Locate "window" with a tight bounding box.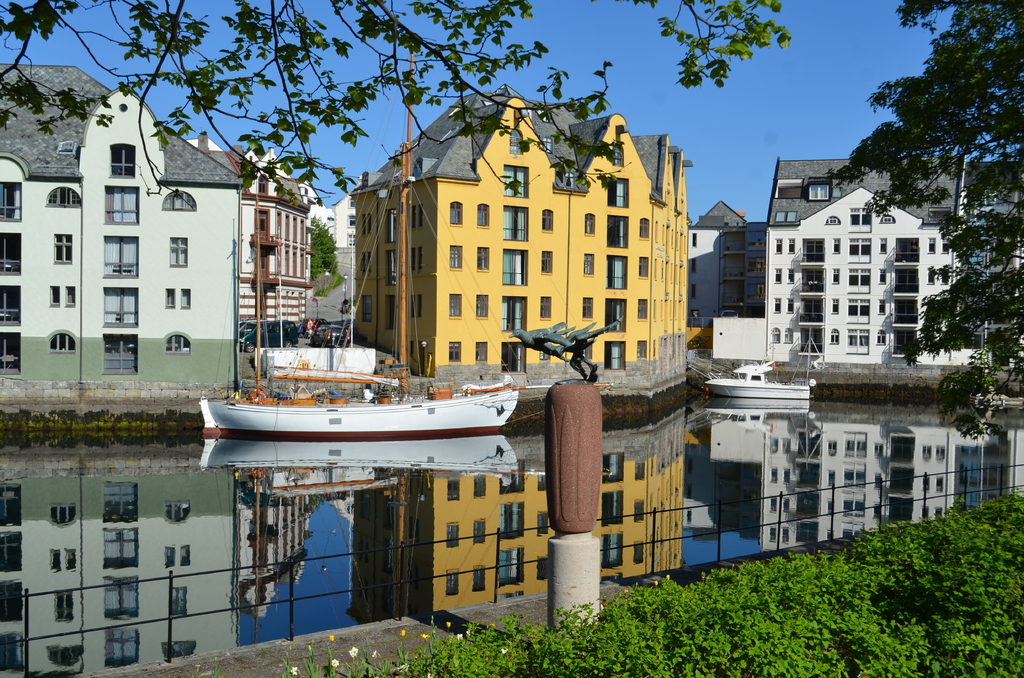
l=786, t=300, r=794, b=316.
